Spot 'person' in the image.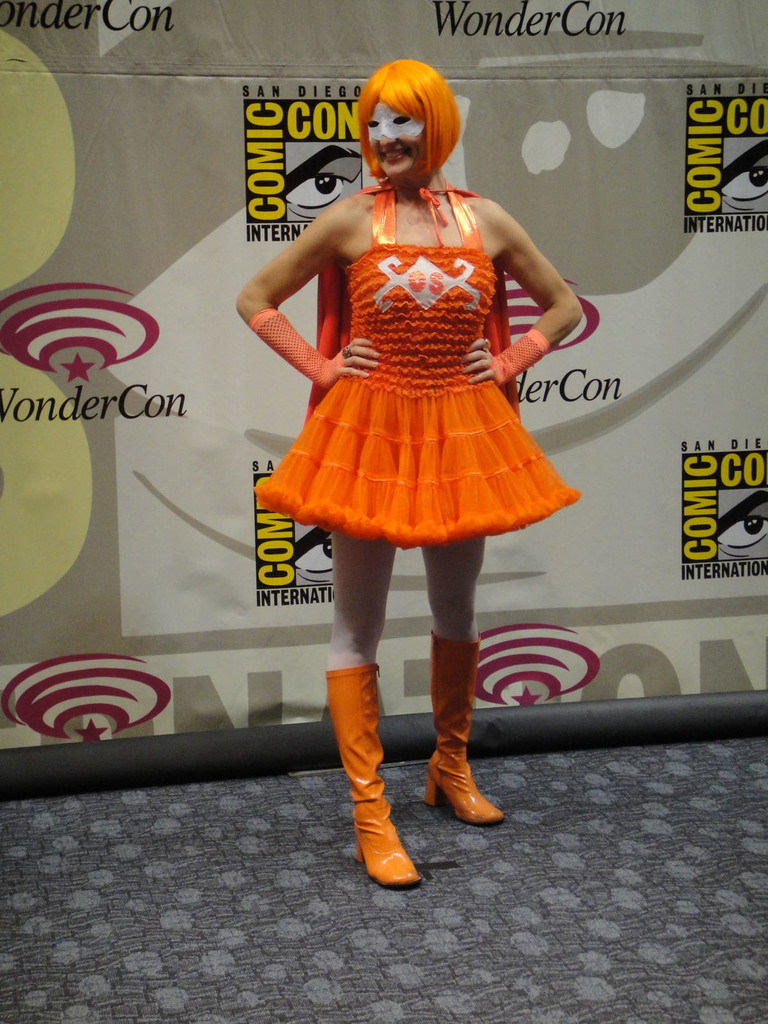
'person' found at [x1=288, y1=141, x2=360, y2=220].
